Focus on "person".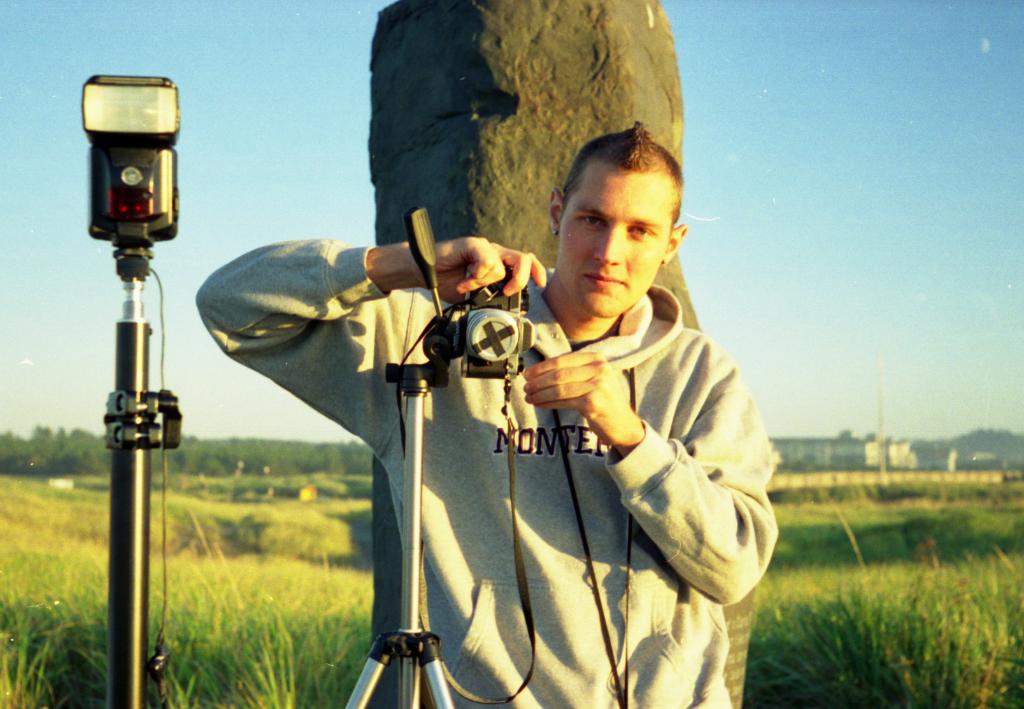
Focused at <bbox>287, 112, 748, 693</bbox>.
